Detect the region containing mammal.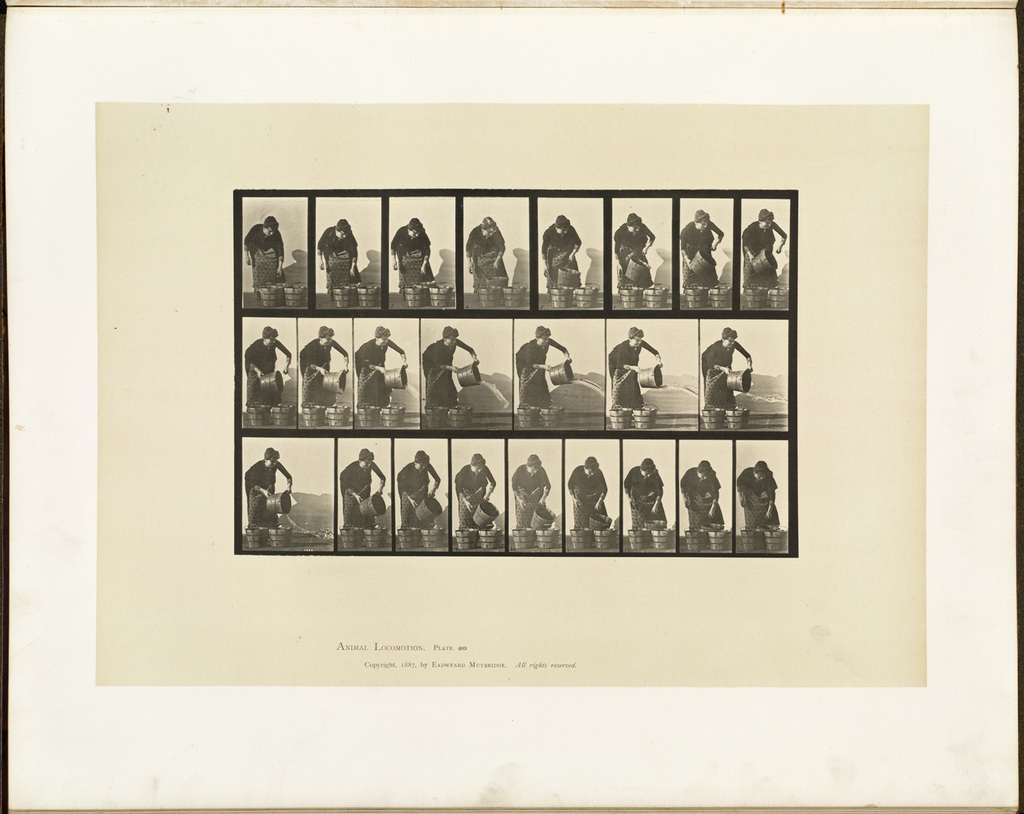
region(462, 216, 511, 295).
